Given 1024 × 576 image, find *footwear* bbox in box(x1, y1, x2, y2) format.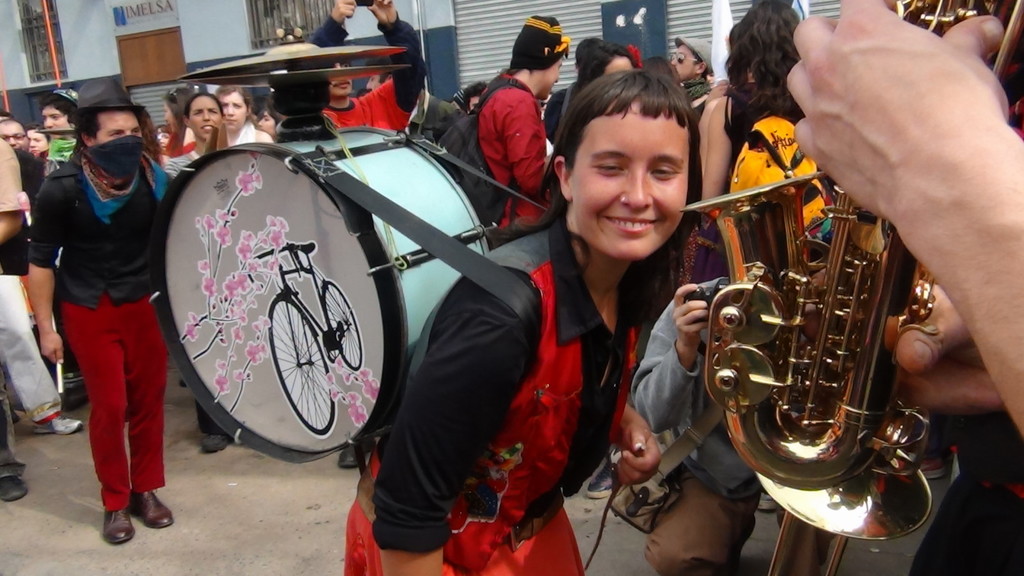
box(33, 418, 81, 436).
